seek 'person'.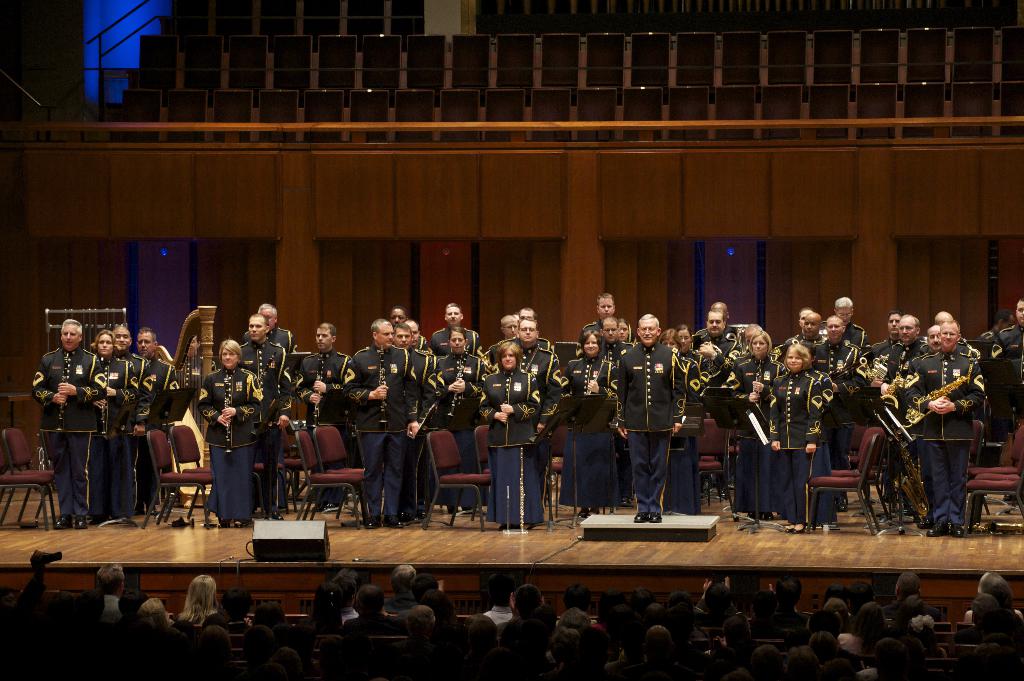
343,317,421,526.
